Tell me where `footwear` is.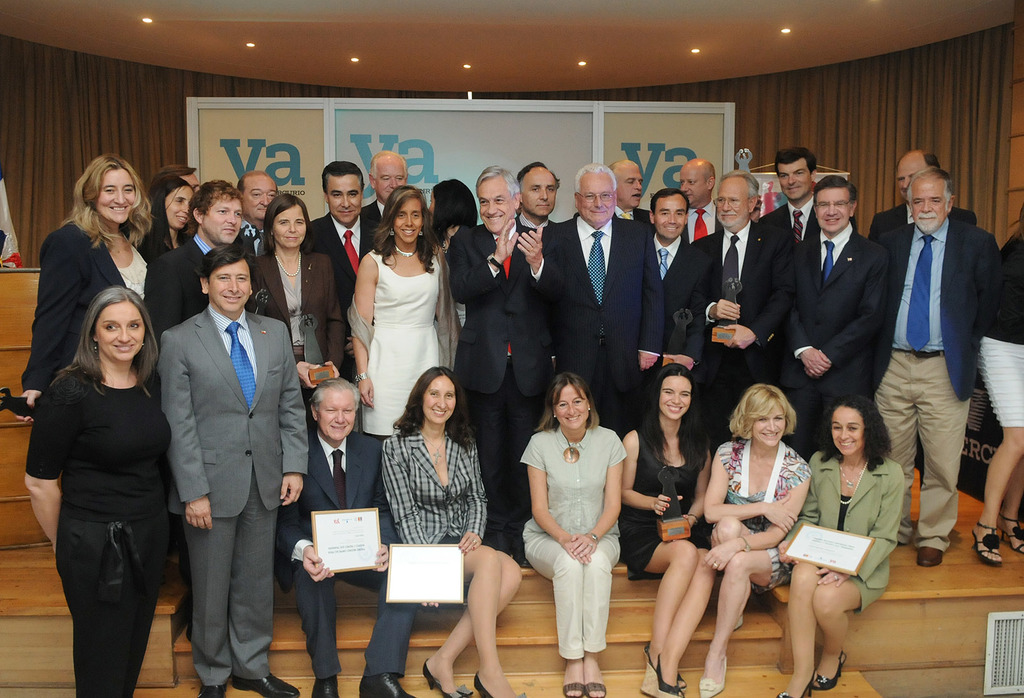
`footwear` is at {"x1": 914, "y1": 546, "x2": 950, "y2": 571}.
